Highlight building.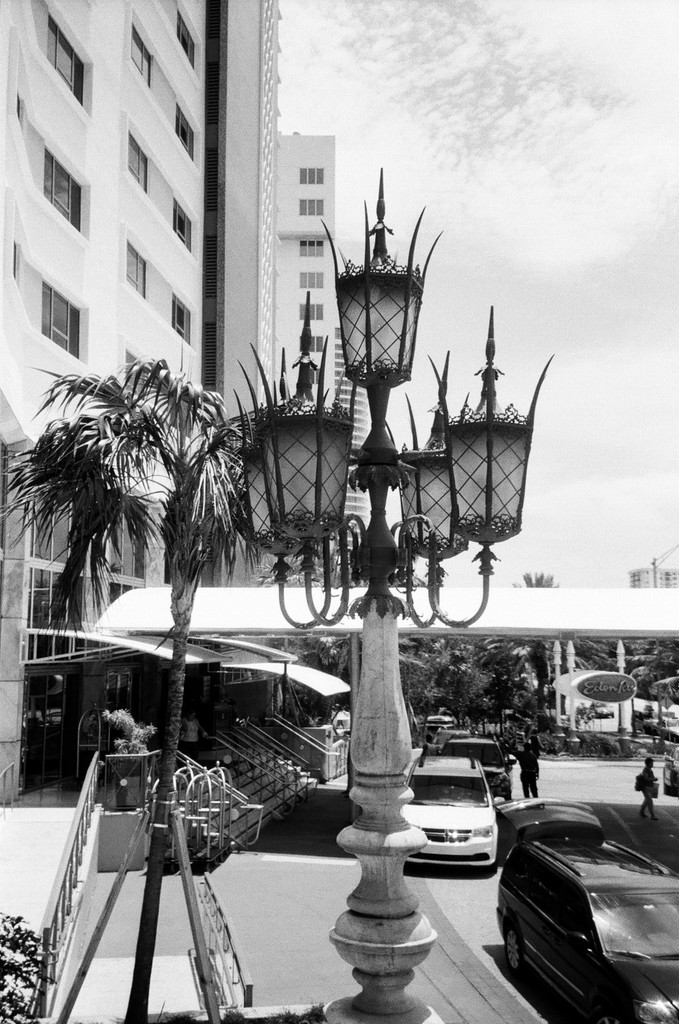
Highlighted region: box=[0, 0, 343, 813].
